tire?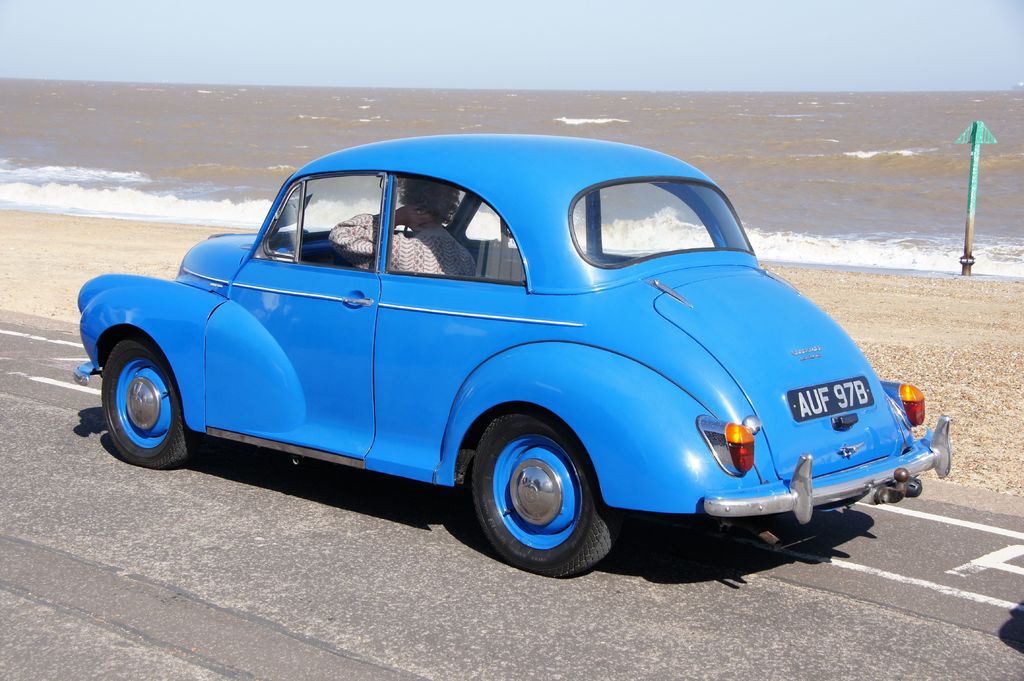
pyautogui.locateOnScreen(102, 333, 195, 467)
